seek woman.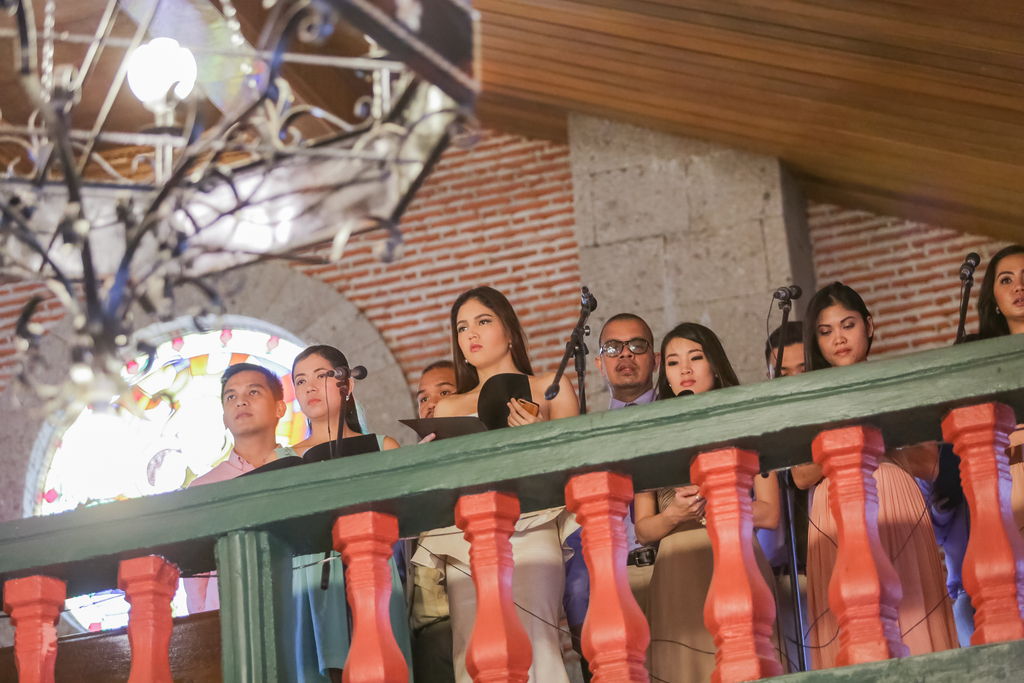
627/327/783/682.
